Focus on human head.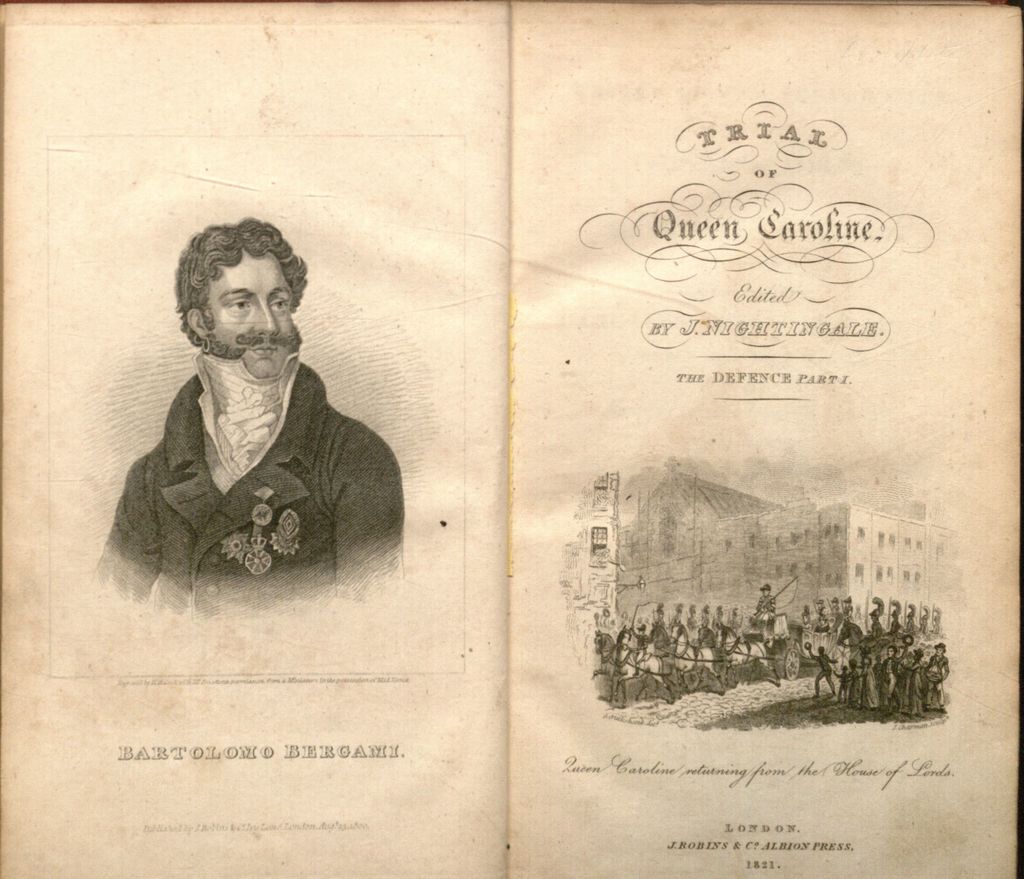
Focused at 884,645,897,657.
